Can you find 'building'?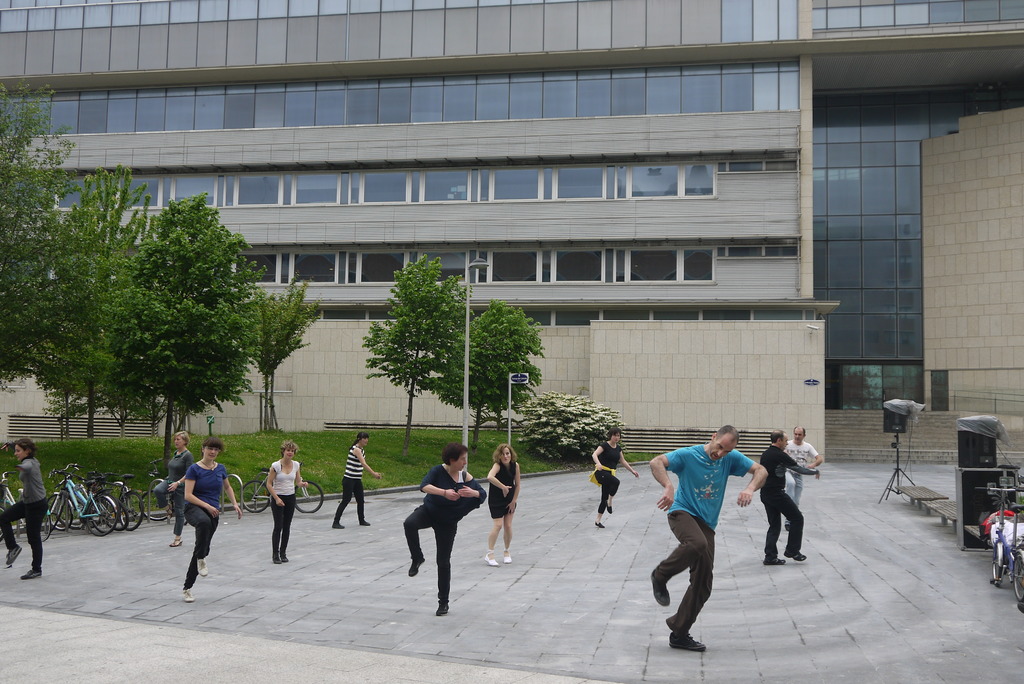
Yes, bounding box: (left=0, top=0, right=1023, bottom=489).
